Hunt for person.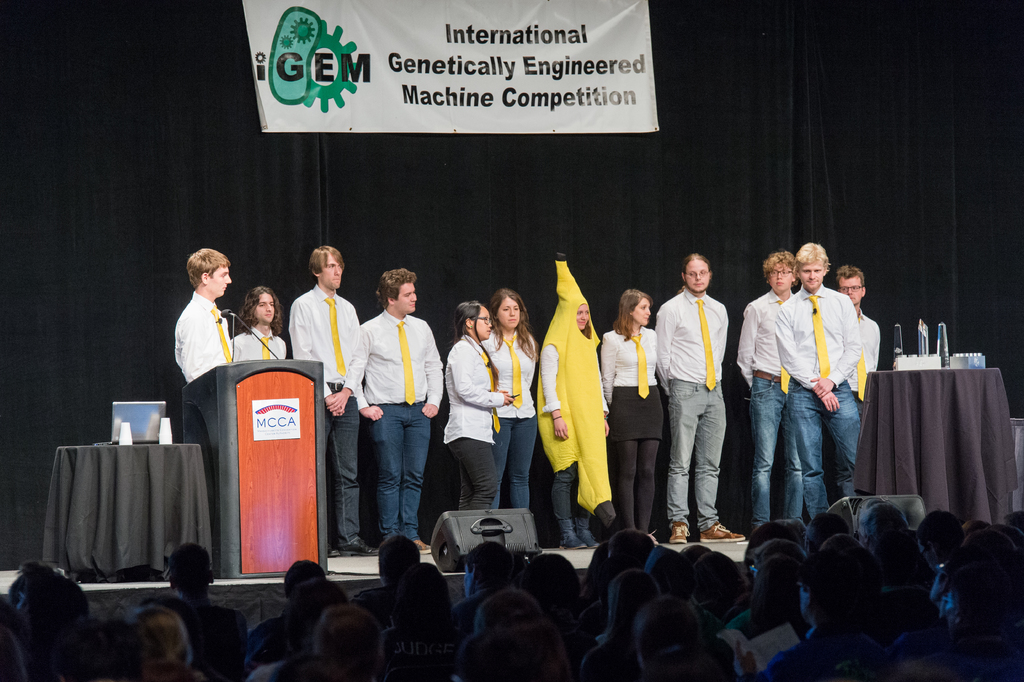
Hunted down at box=[539, 299, 598, 547].
